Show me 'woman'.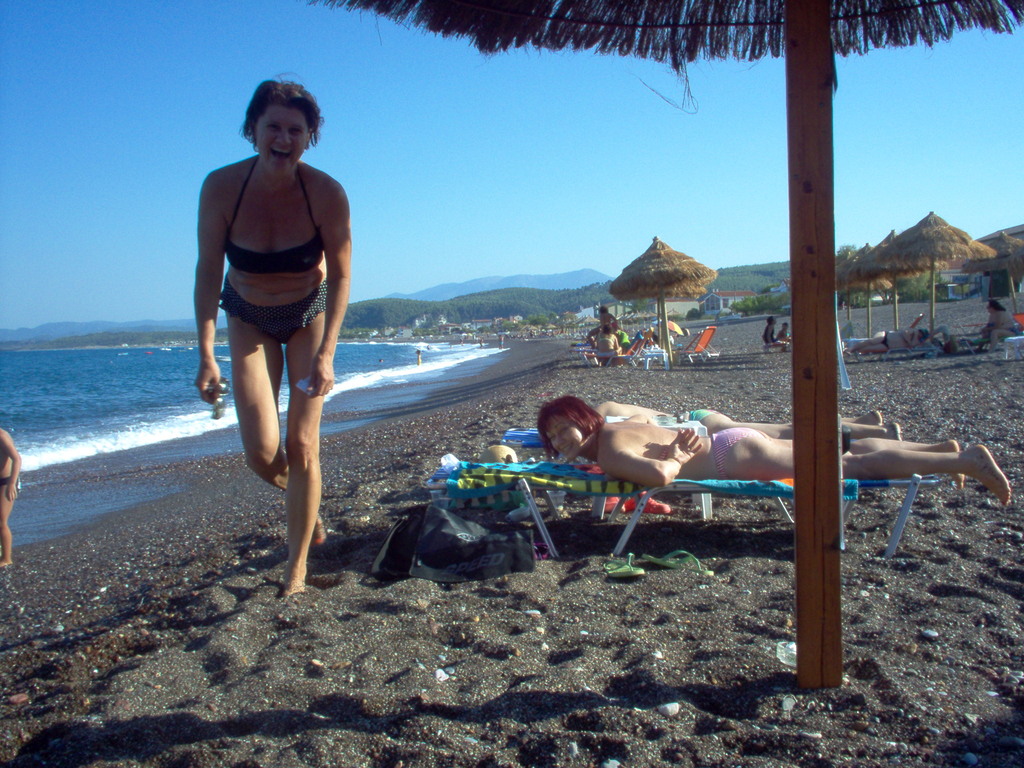
'woman' is here: bbox(193, 67, 343, 601).
